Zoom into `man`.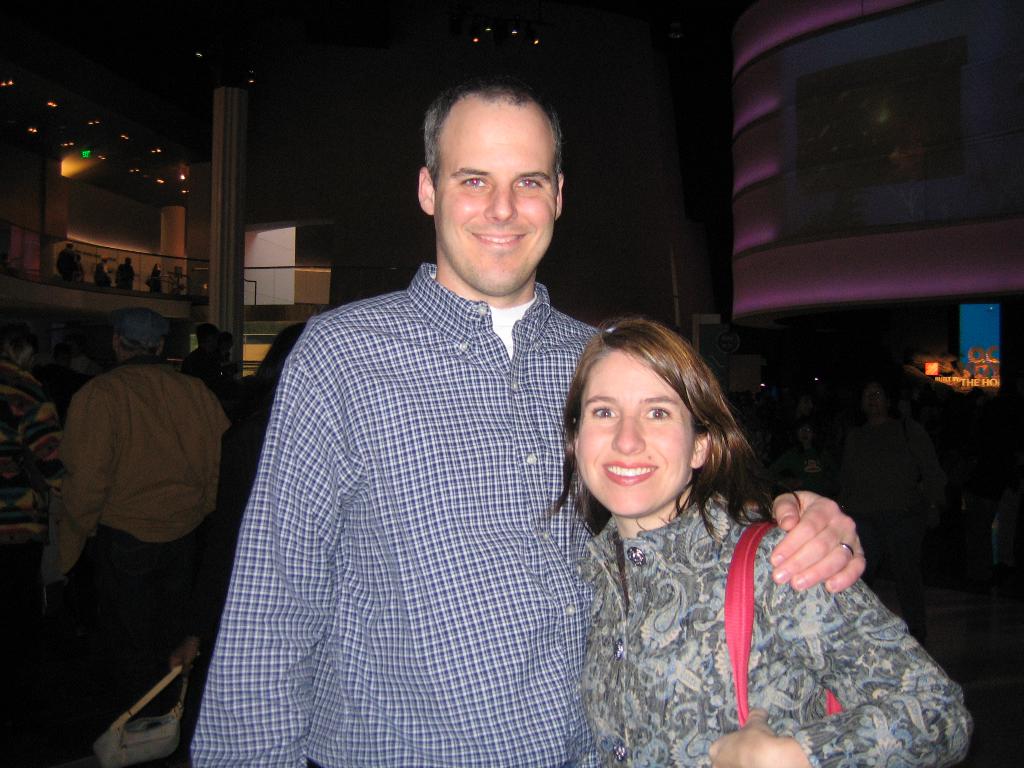
Zoom target: 57,307,234,689.
